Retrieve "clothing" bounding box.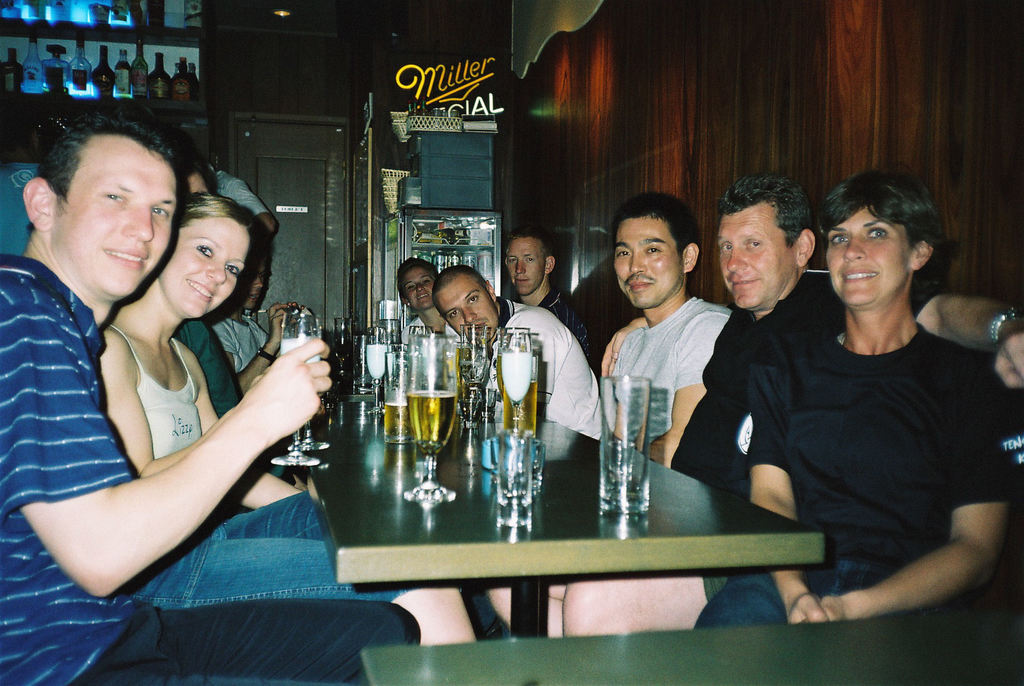
Bounding box: (x1=592, y1=253, x2=735, y2=454).
